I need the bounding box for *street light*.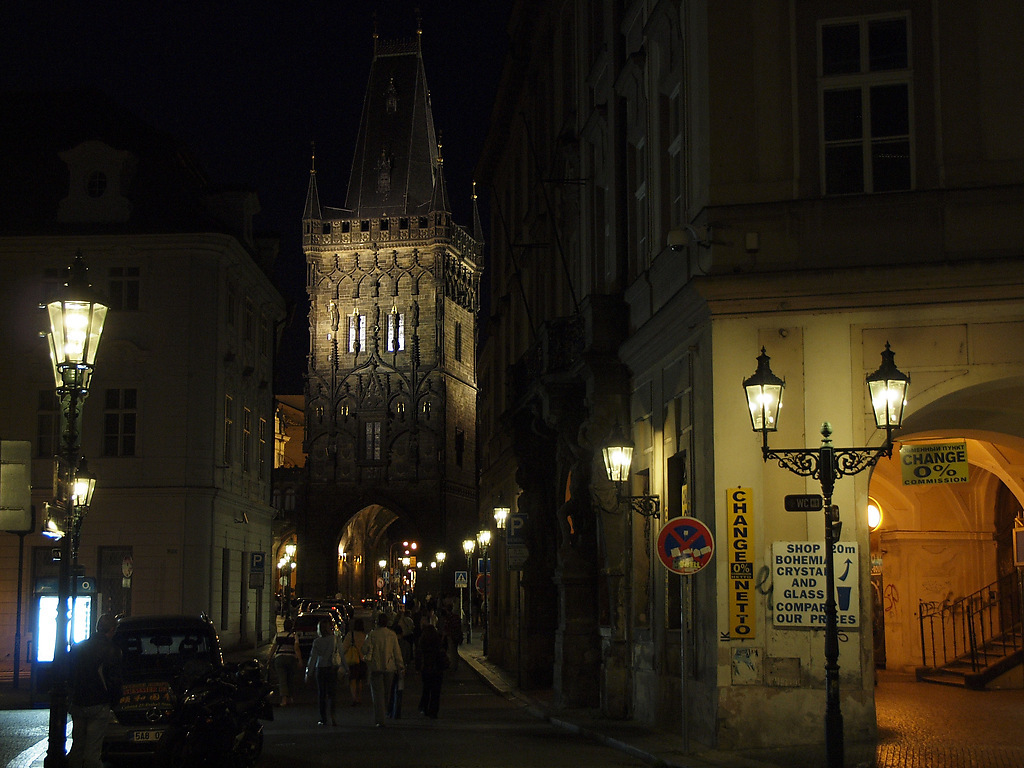
Here it is: select_region(459, 532, 478, 637).
